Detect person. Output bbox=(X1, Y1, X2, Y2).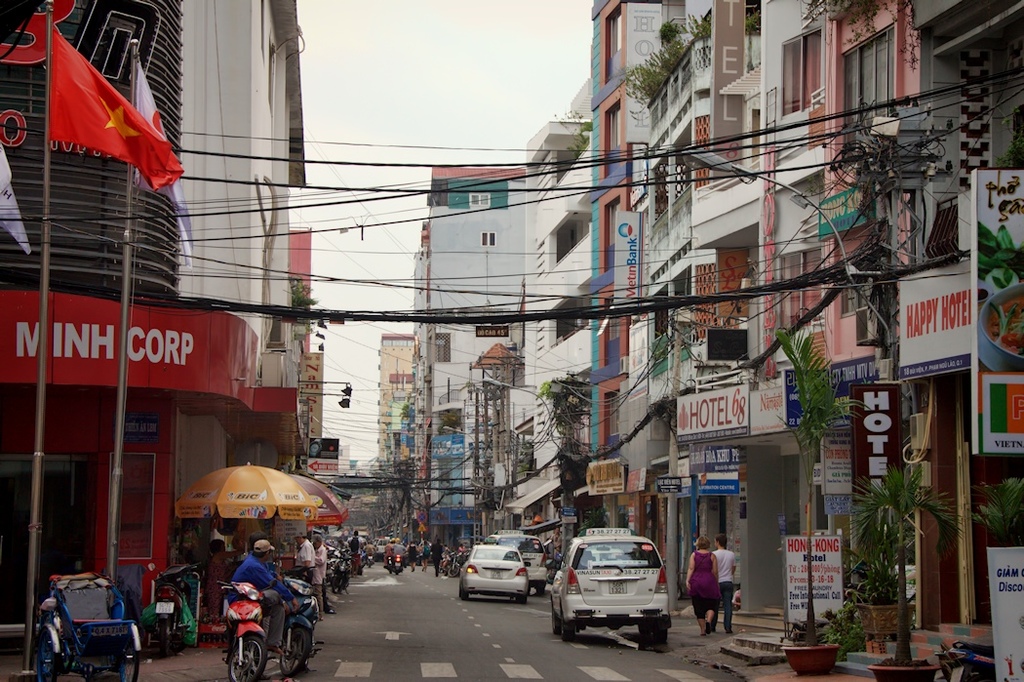
bbox=(688, 531, 720, 633).
